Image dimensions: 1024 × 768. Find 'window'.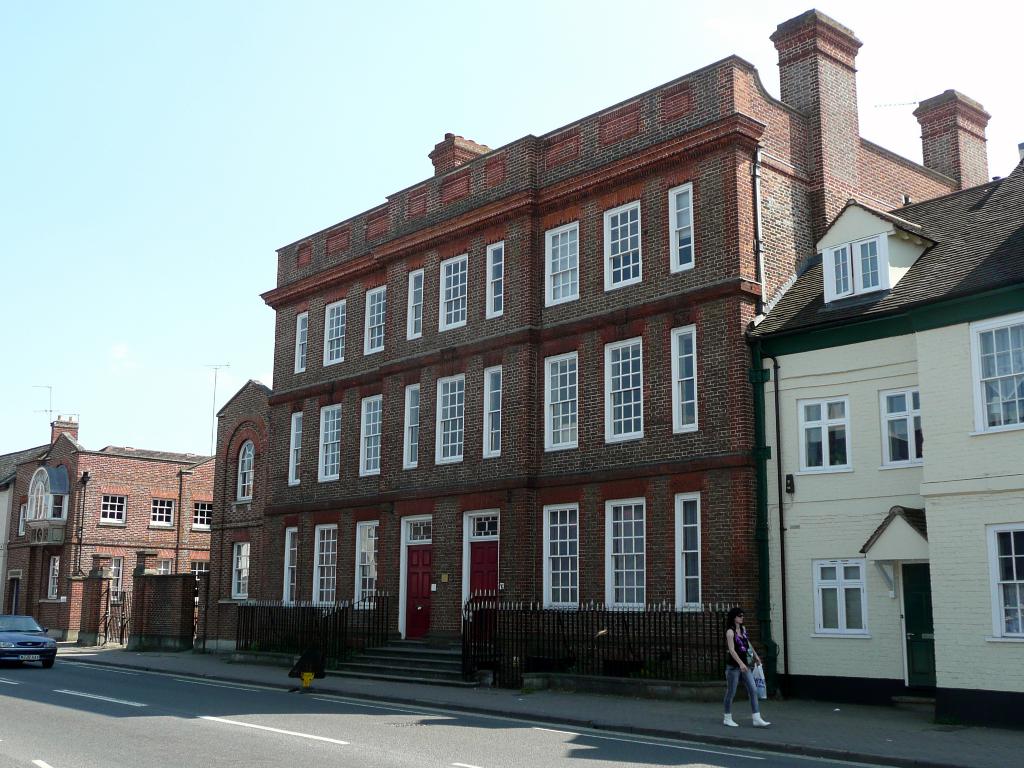
Rect(605, 208, 641, 285).
